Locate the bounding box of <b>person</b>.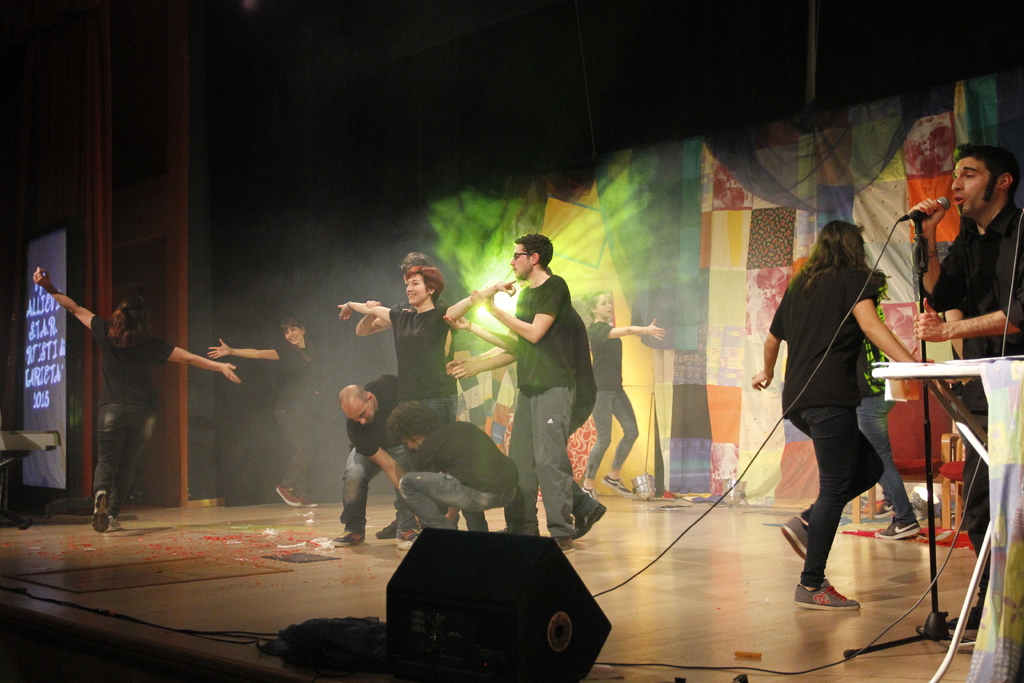
Bounding box: locate(779, 193, 911, 640).
